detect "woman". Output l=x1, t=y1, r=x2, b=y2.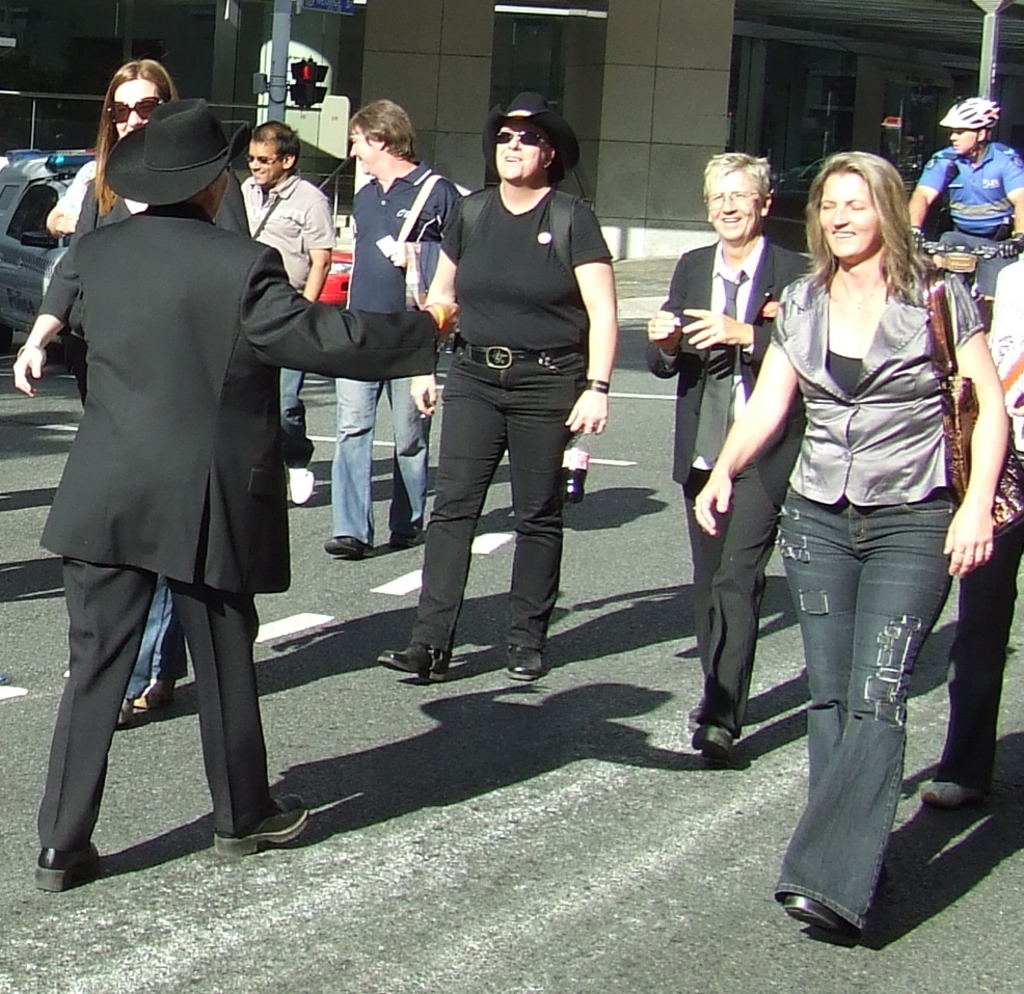
l=57, t=64, r=255, b=710.
